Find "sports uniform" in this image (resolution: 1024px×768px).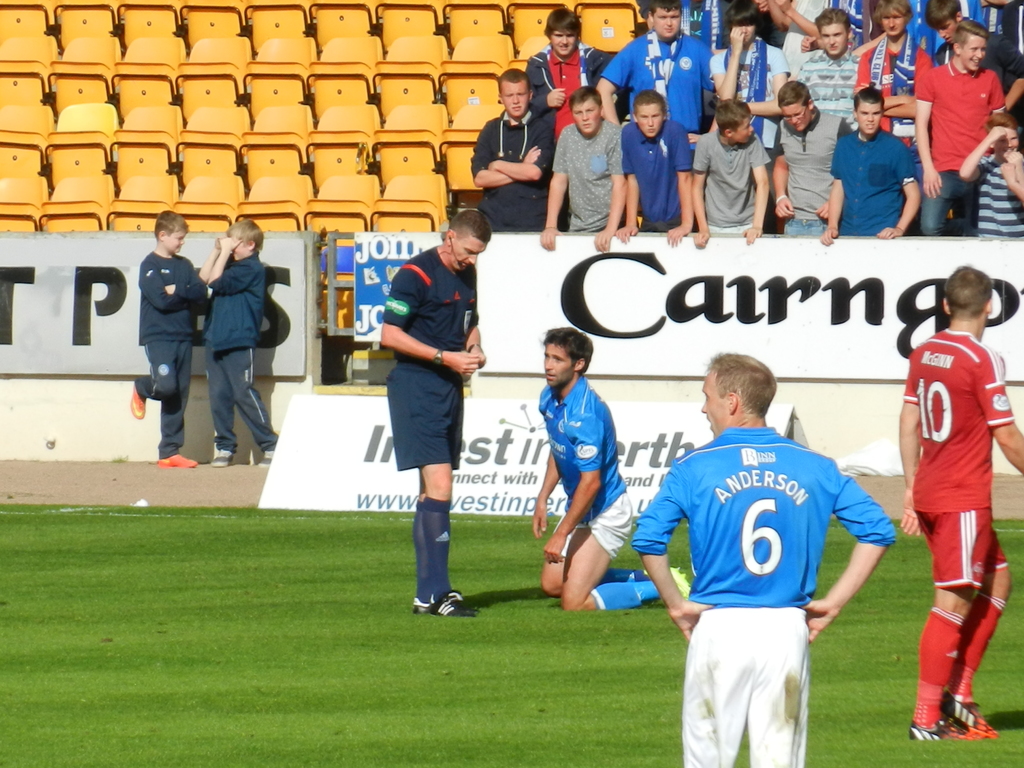
bbox=[538, 378, 636, 582].
